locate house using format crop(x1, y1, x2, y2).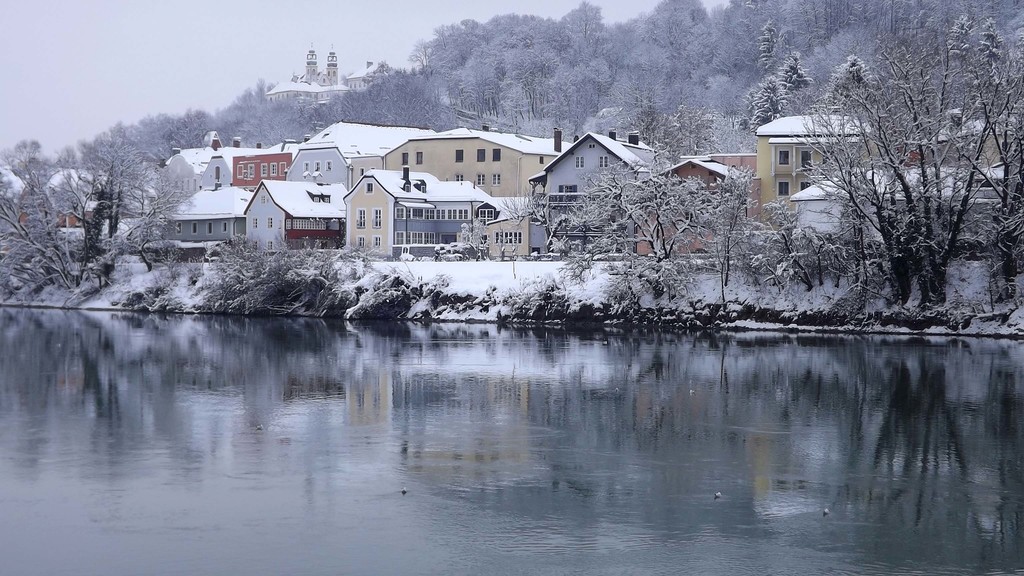
crop(483, 210, 533, 260).
